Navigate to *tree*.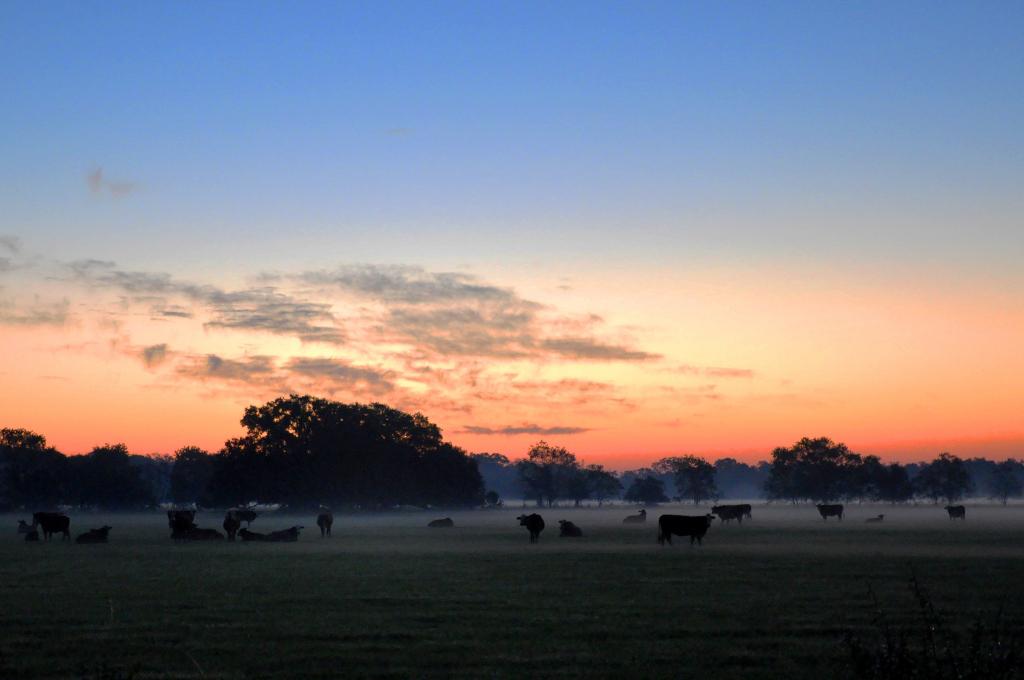
Navigation target: rect(725, 457, 766, 500).
